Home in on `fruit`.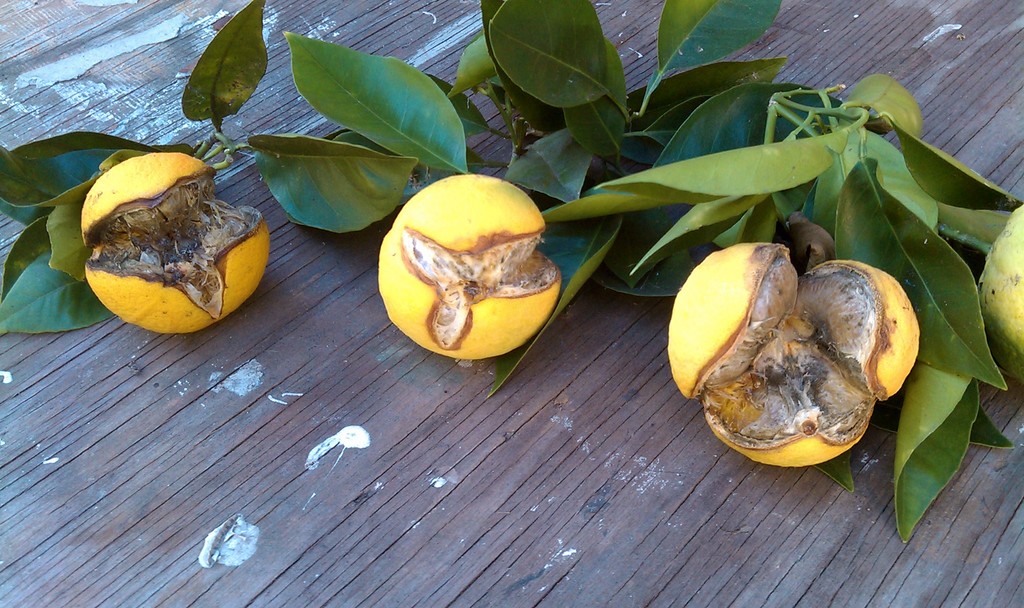
Homed in at select_region(981, 197, 1023, 385).
